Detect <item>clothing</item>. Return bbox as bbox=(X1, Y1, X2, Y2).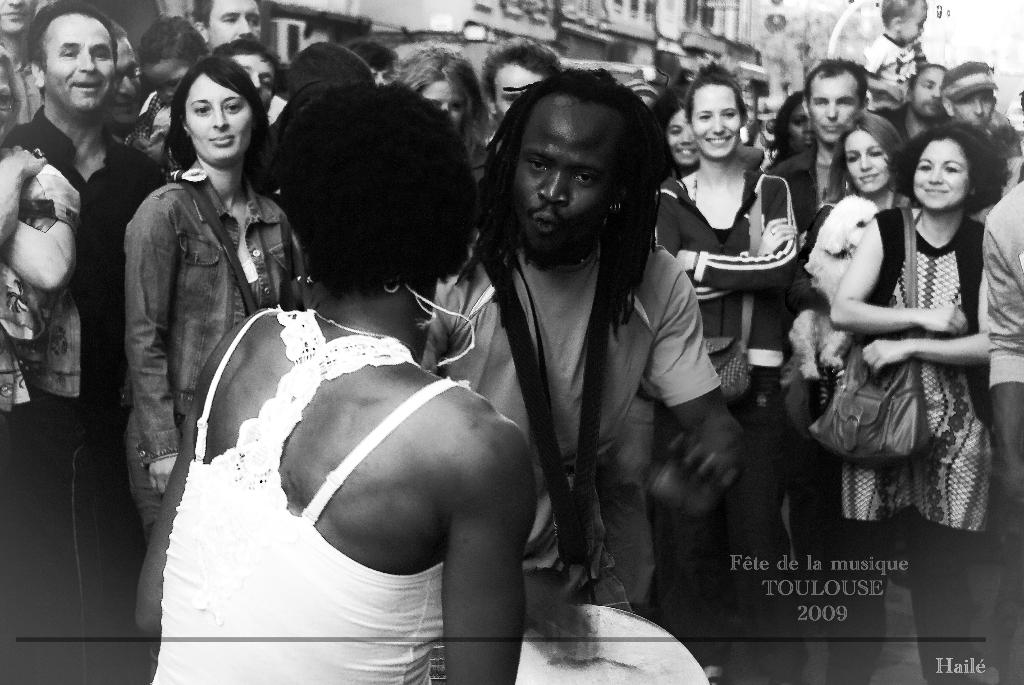
bbox=(417, 227, 723, 628).
